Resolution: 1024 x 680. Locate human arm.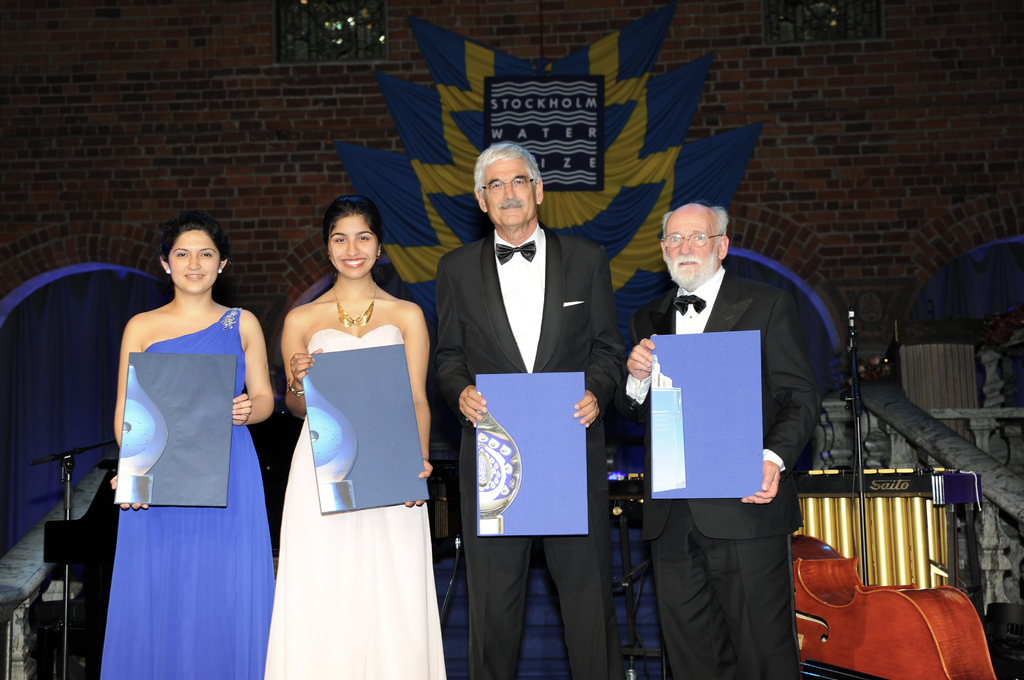
bbox(614, 288, 656, 429).
